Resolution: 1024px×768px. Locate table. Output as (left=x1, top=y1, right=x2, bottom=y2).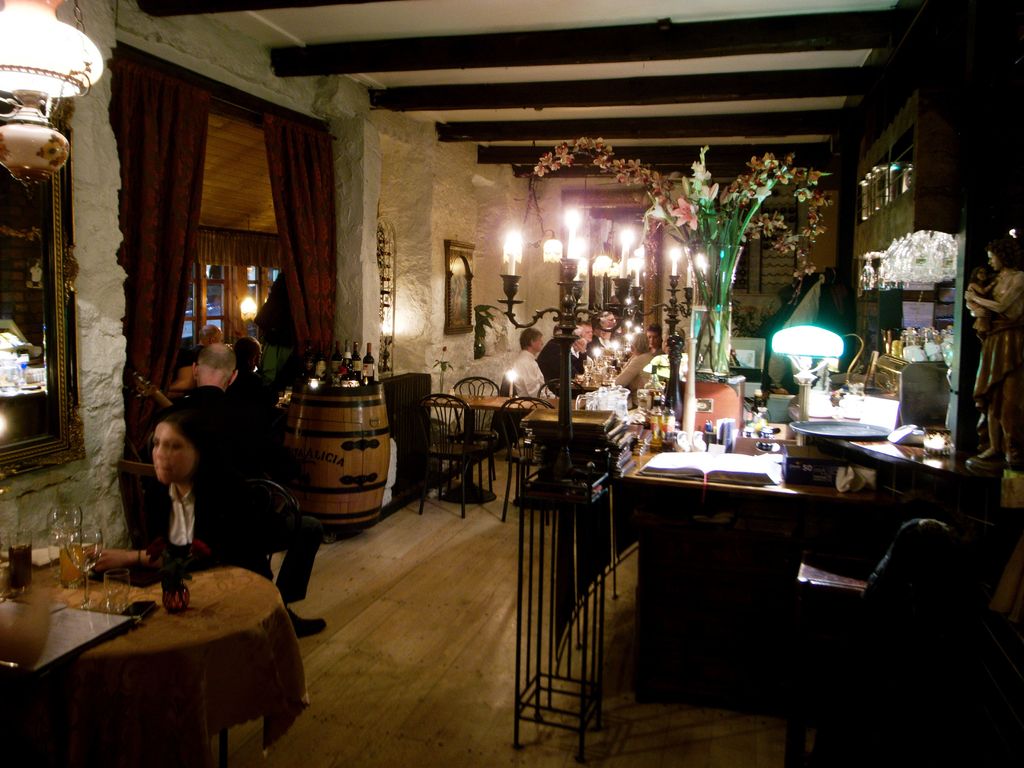
(left=538, top=438, right=983, bottom=703).
